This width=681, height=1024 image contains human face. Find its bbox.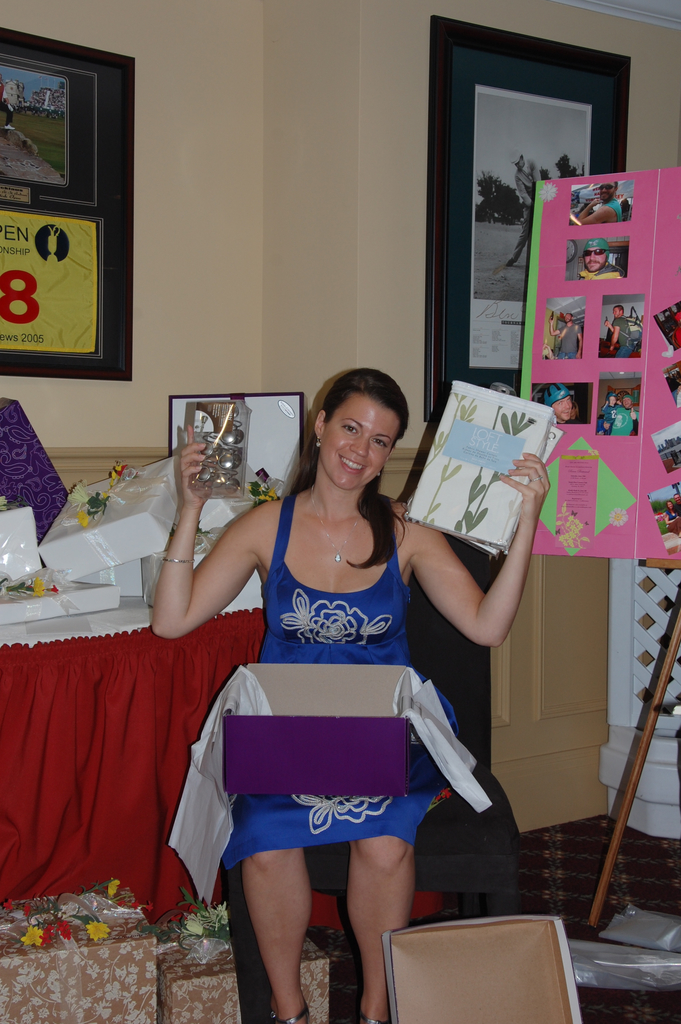
crop(320, 388, 399, 488).
